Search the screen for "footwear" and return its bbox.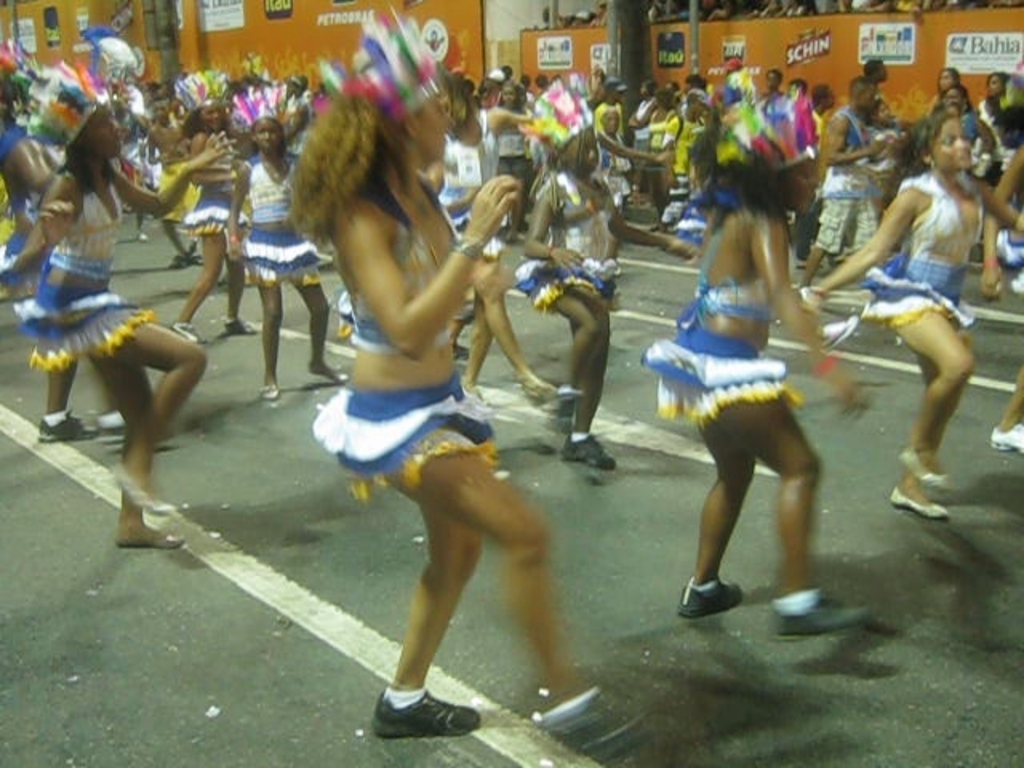
Found: x1=669 y1=574 x2=746 y2=618.
